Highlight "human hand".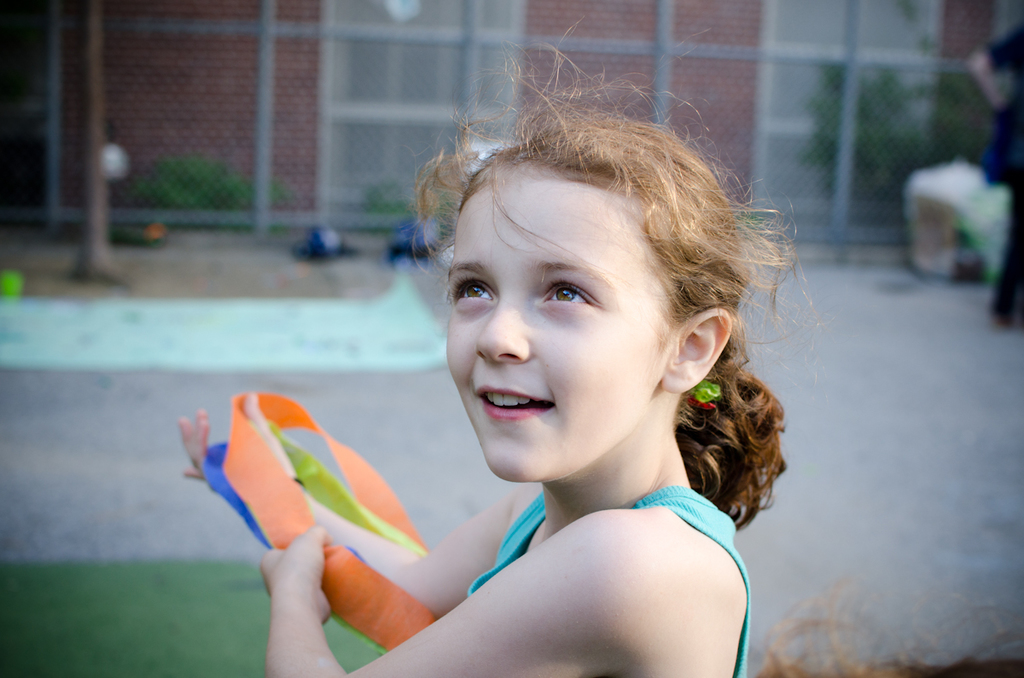
Highlighted region: select_region(255, 524, 331, 624).
